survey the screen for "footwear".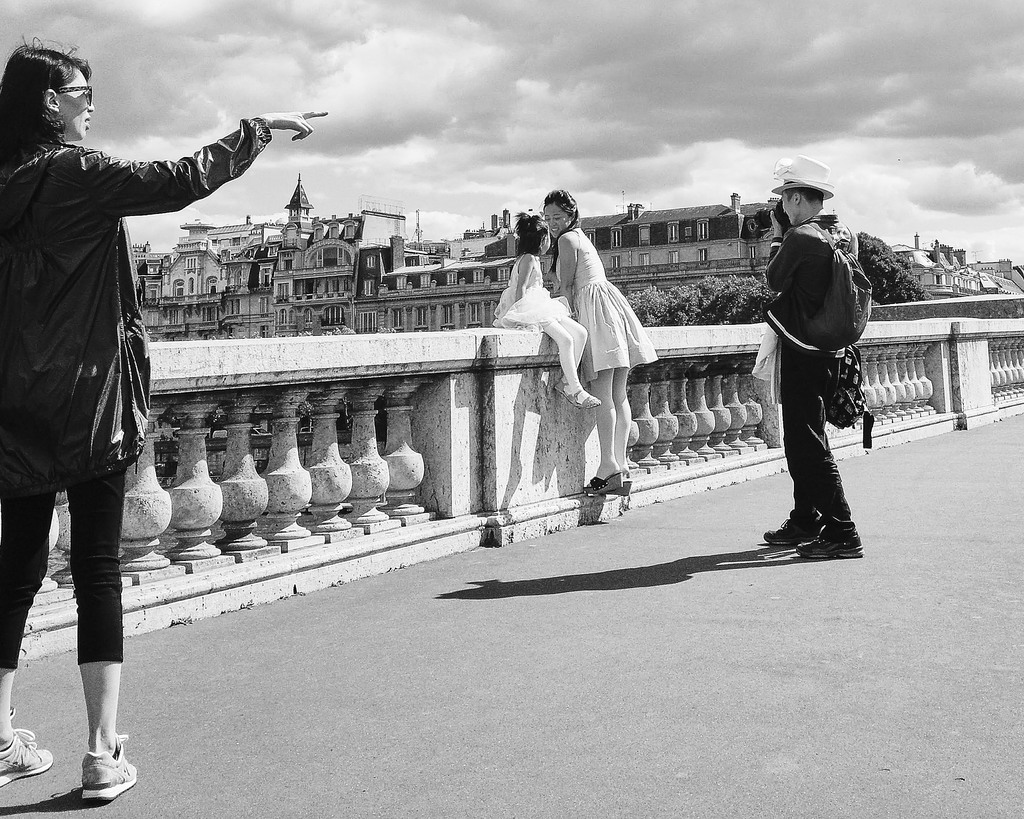
Survey found: 45, 712, 121, 797.
